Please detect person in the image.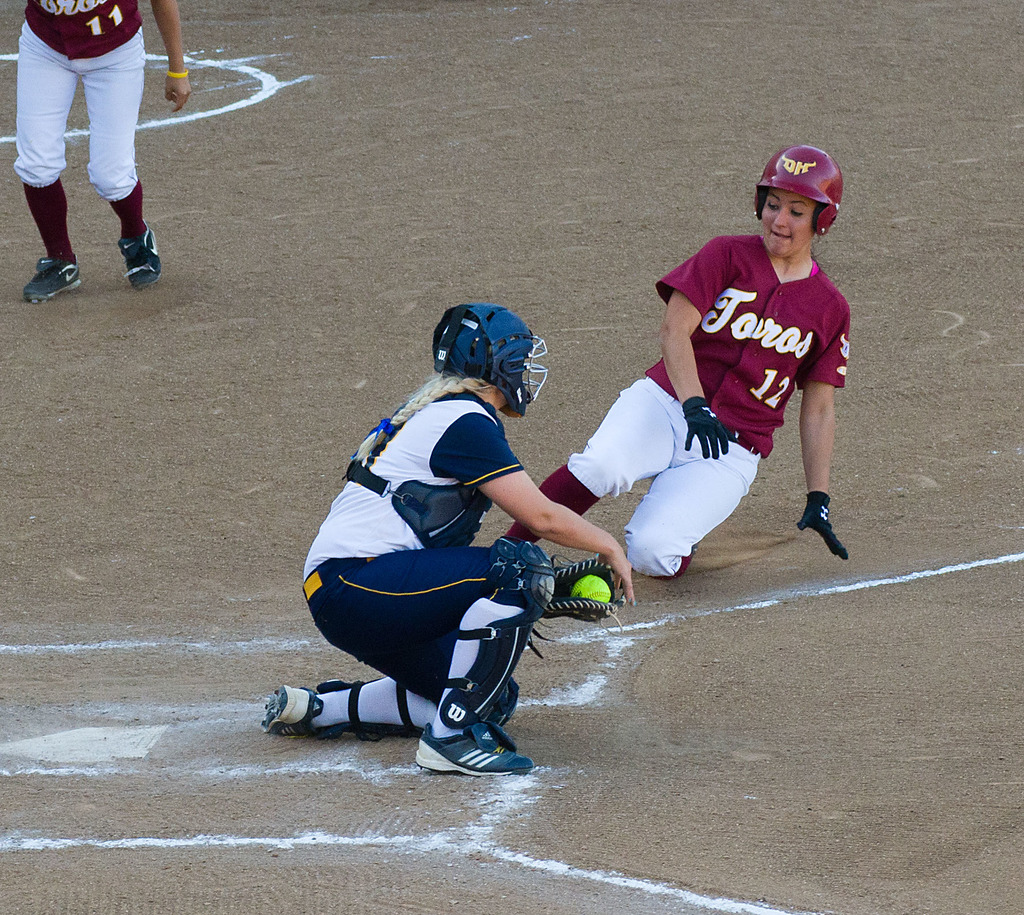
261 301 641 770.
